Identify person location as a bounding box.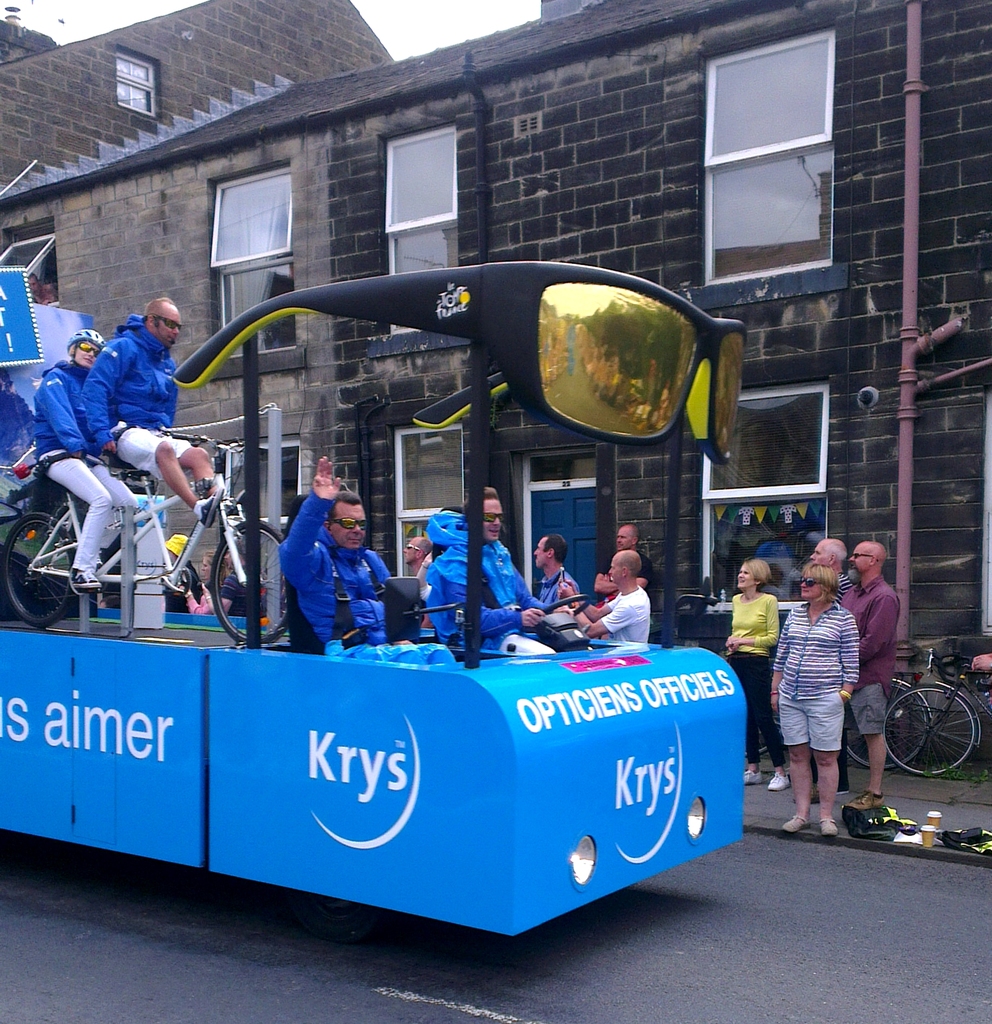
807:538:854:800.
